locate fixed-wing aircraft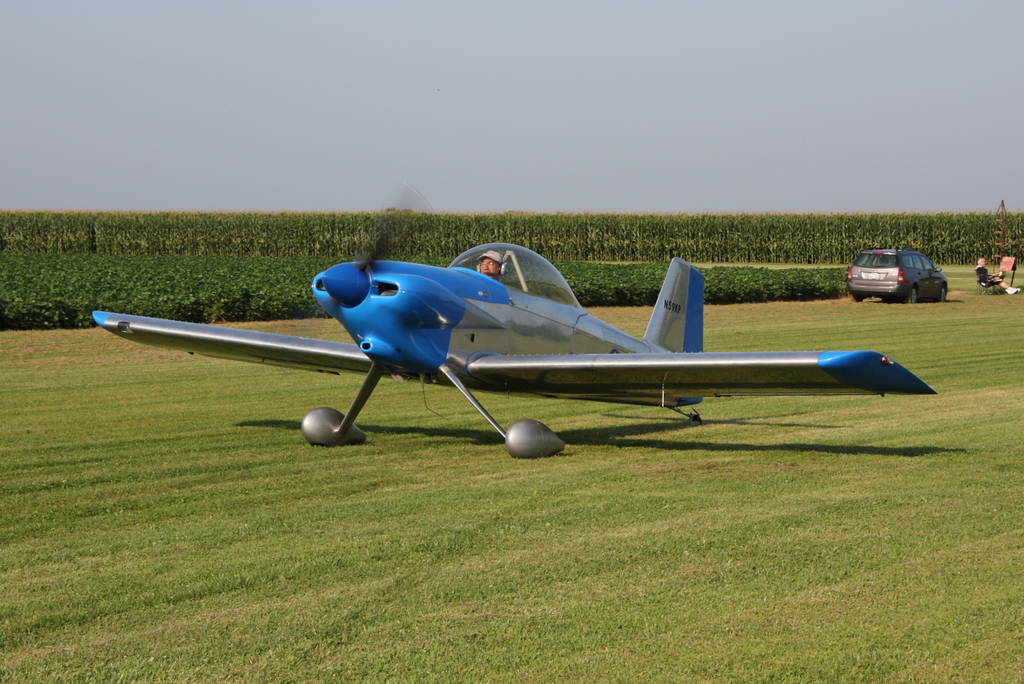
94,184,938,456
